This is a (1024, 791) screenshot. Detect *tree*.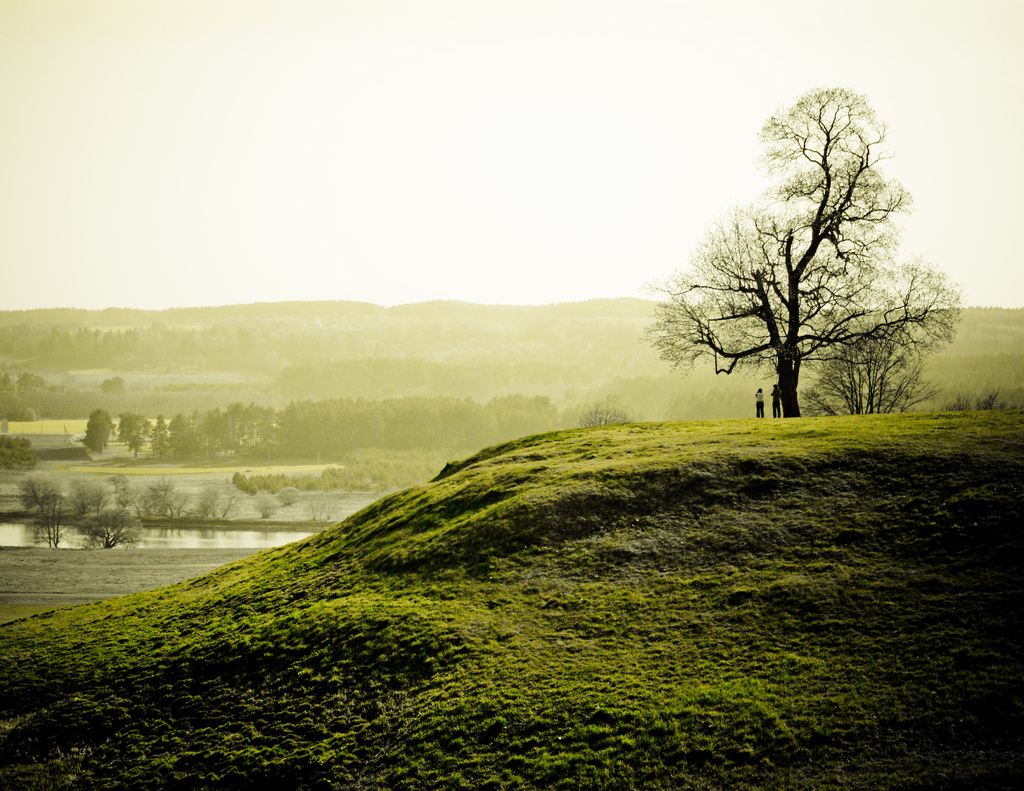
792 309 940 421.
